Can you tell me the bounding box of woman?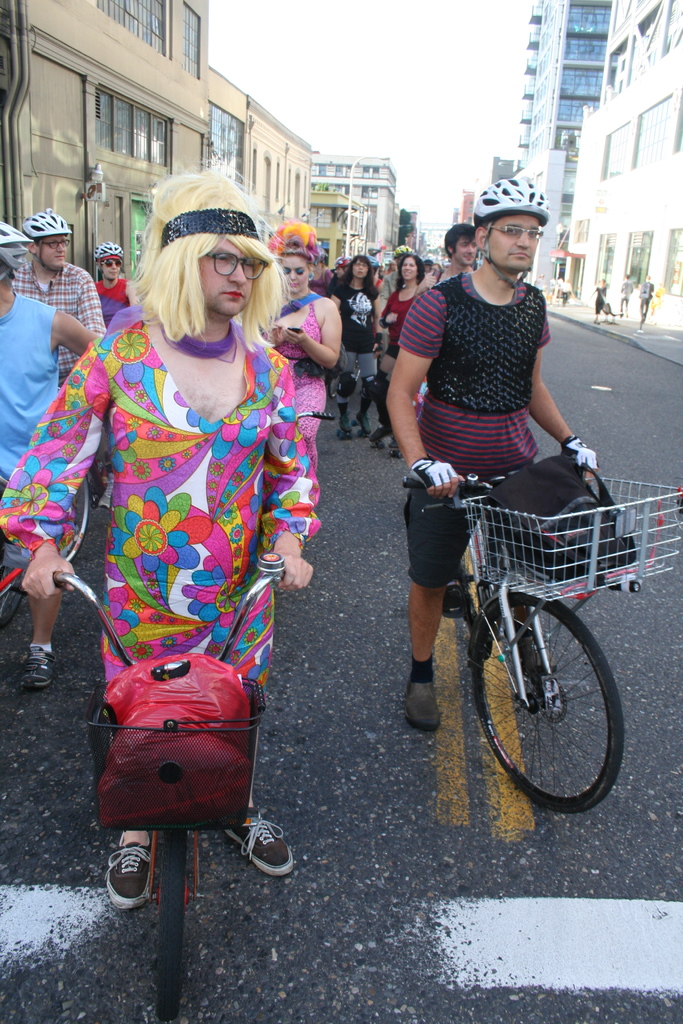
331, 252, 386, 442.
